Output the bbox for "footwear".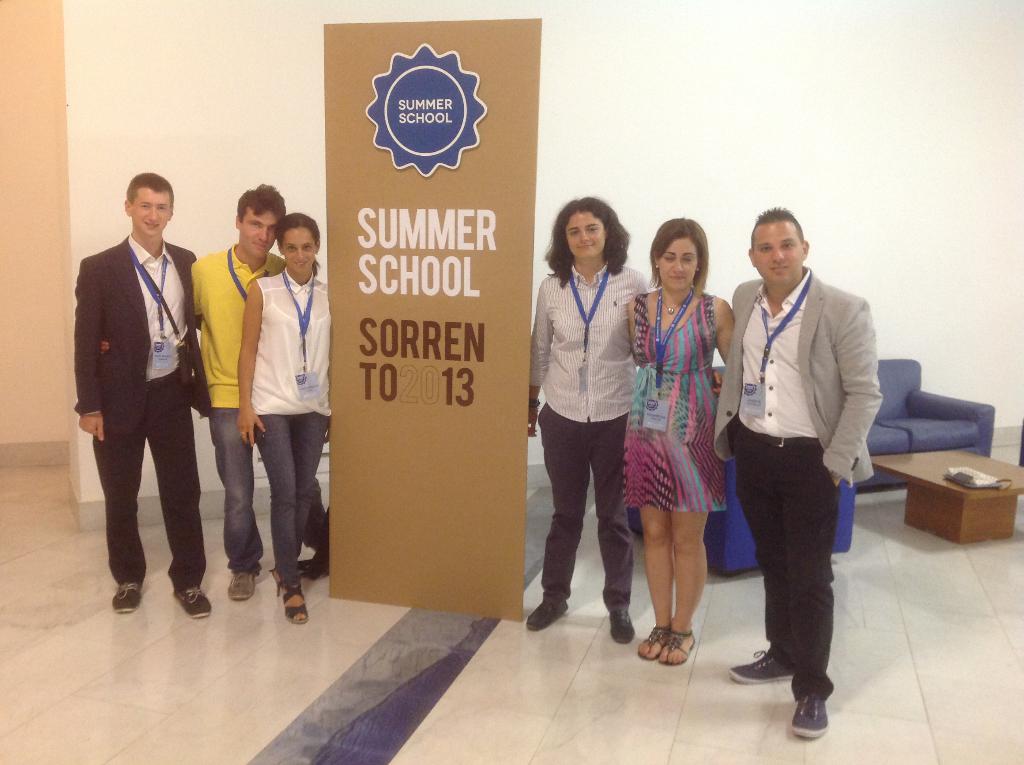
{"x1": 527, "y1": 601, "x2": 567, "y2": 627}.
